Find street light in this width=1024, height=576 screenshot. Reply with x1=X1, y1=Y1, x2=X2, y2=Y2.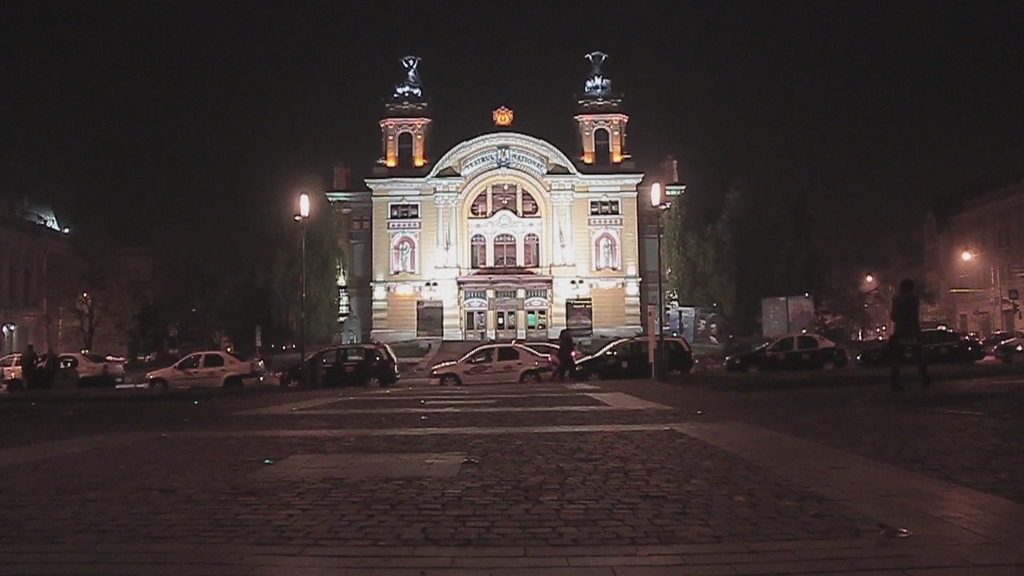
x1=965, y1=247, x2=1007, y2=325.
